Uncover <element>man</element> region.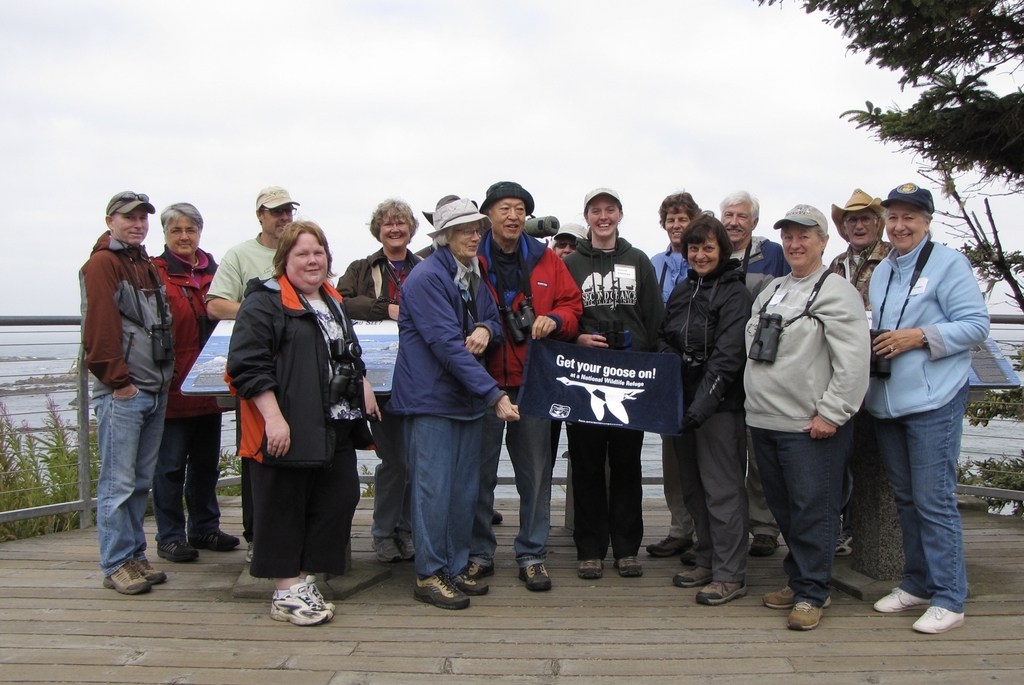
Uncovered: Rect(196, 180, 333, 589).
